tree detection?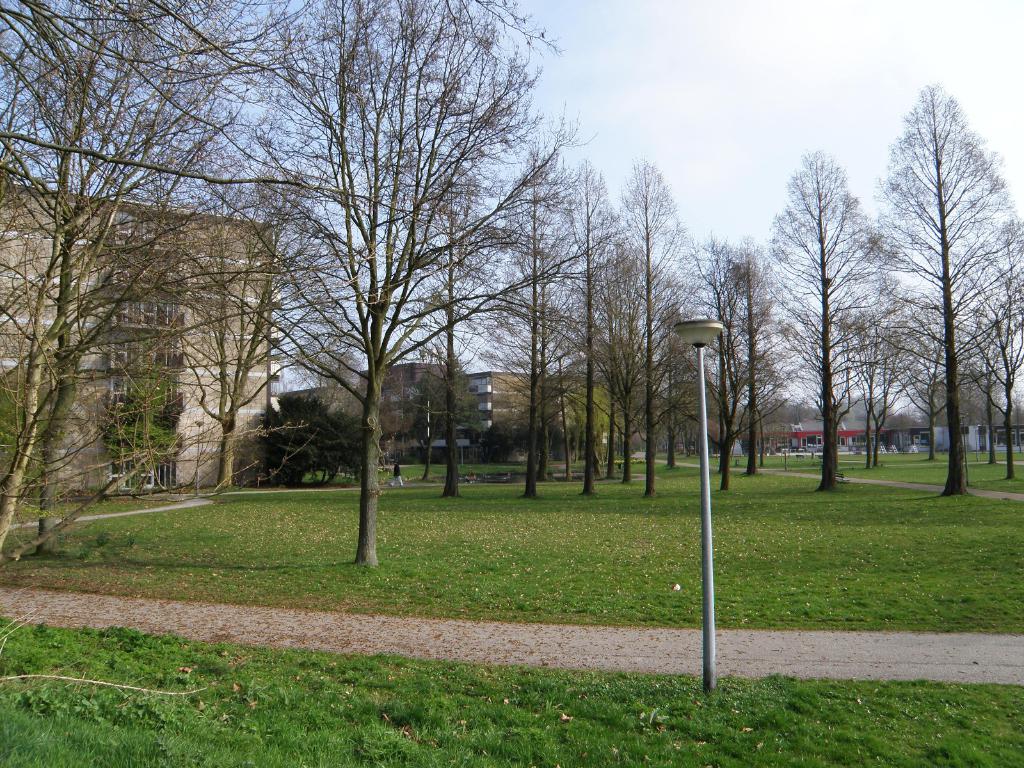
0:0:304:577
